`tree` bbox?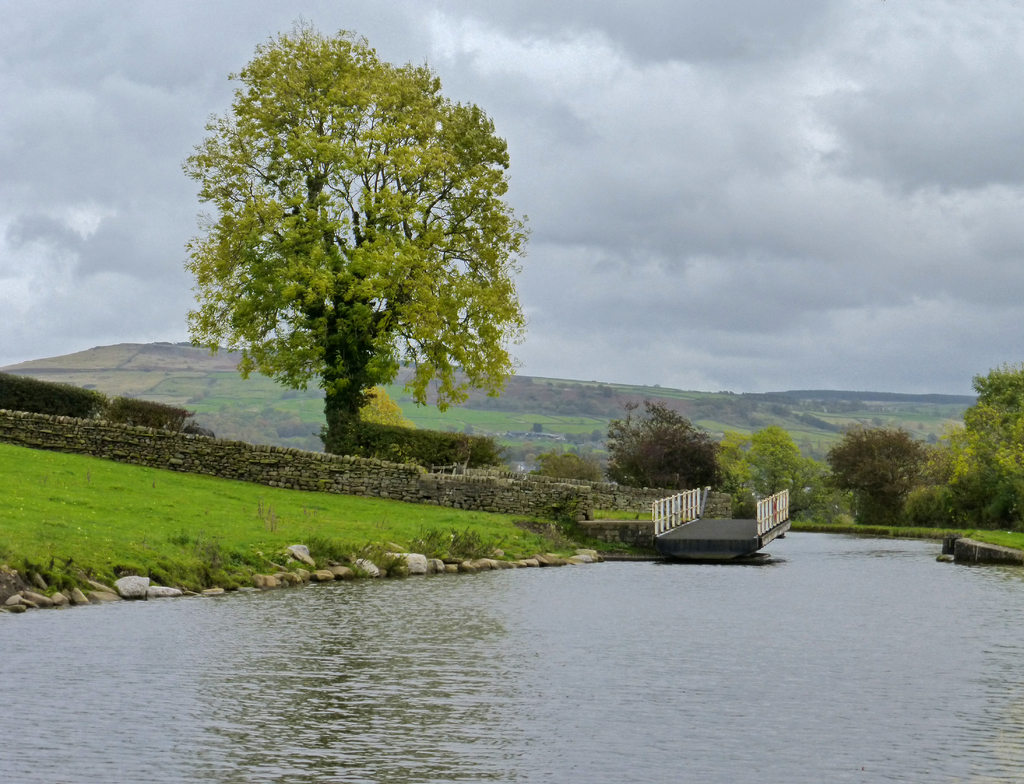
[left=180, top=13, right=541, bottom=486]
